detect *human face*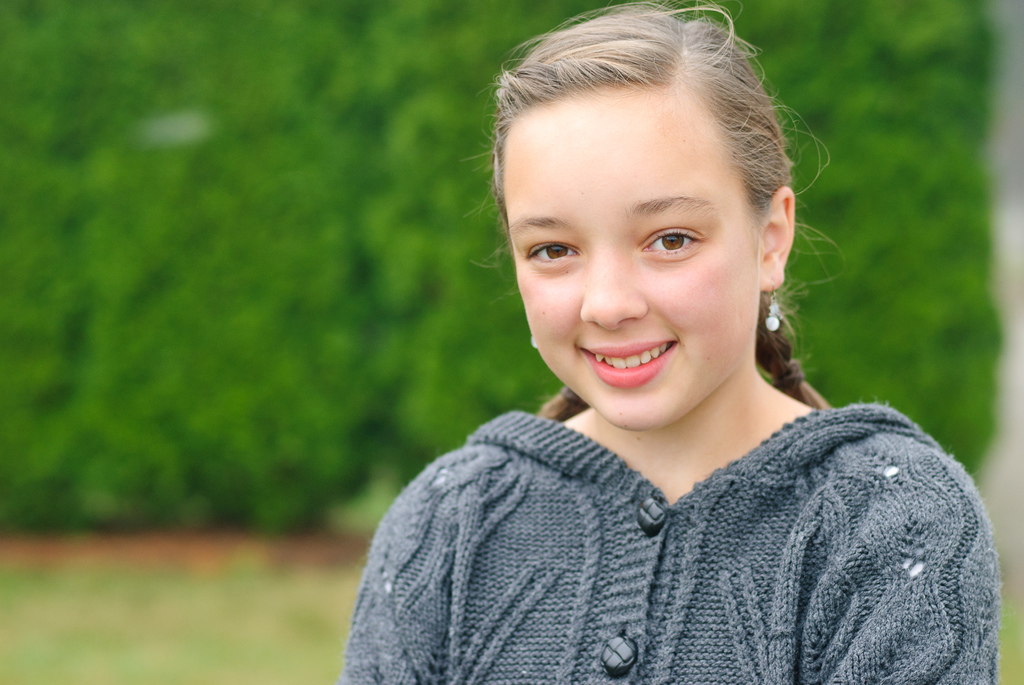
region(502, 83, 762, 434)
